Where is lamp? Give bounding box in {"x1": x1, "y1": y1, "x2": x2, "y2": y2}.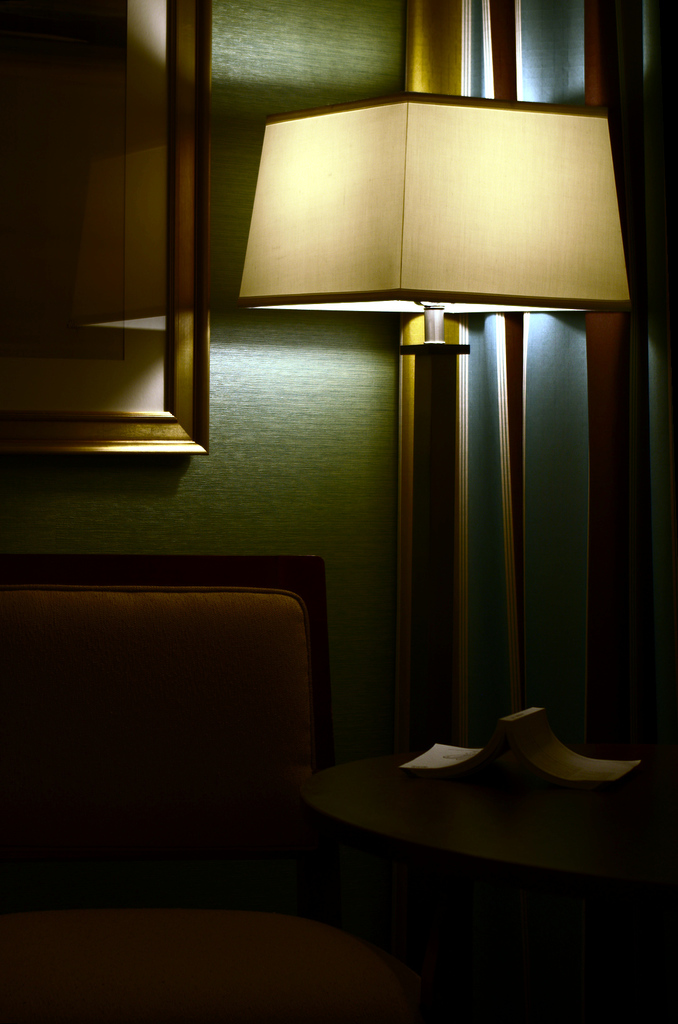
{"x1": 235, "y1": 89, "x2": 658, "y2": 808}.
